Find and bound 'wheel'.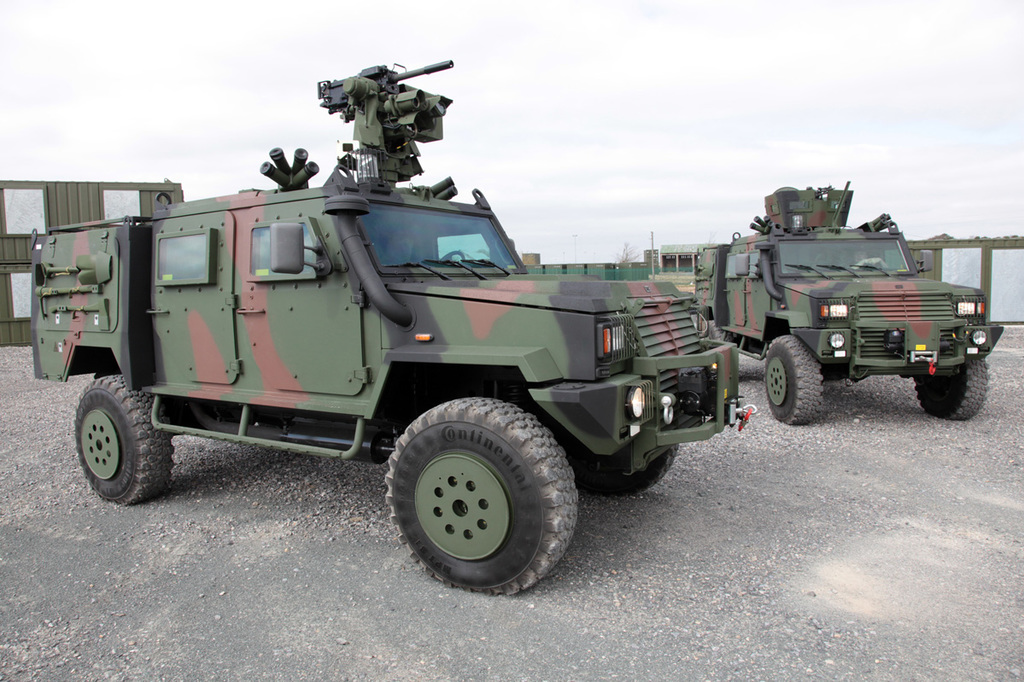
Bound: 914/358/988/421.
